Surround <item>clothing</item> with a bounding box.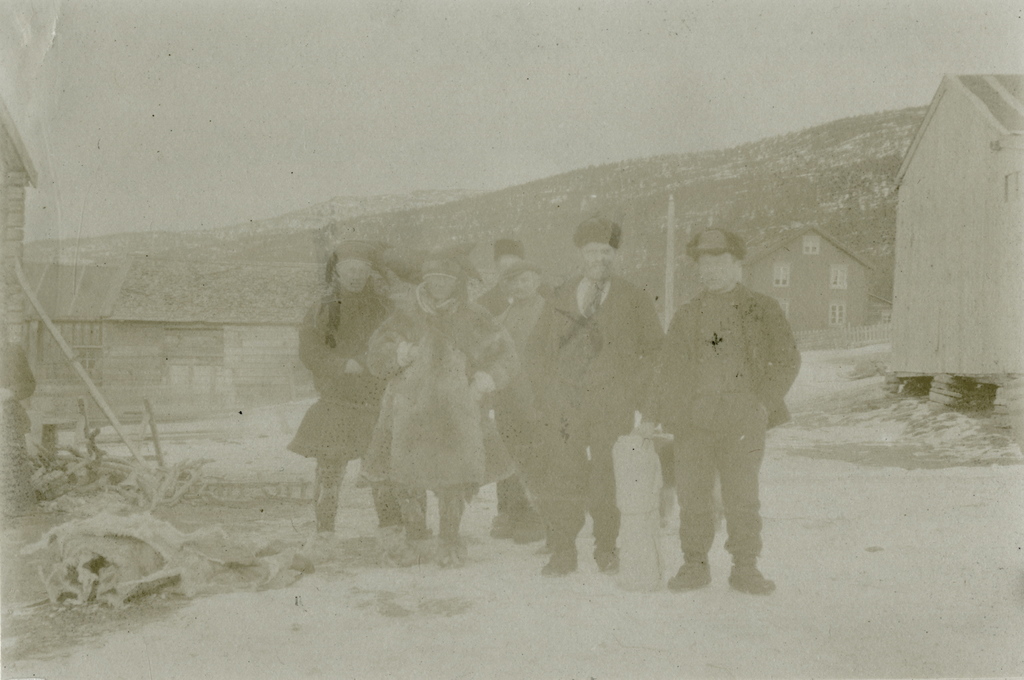
{"x1": 353, "y1": 284, "x2": 514, "y2": 538}.
